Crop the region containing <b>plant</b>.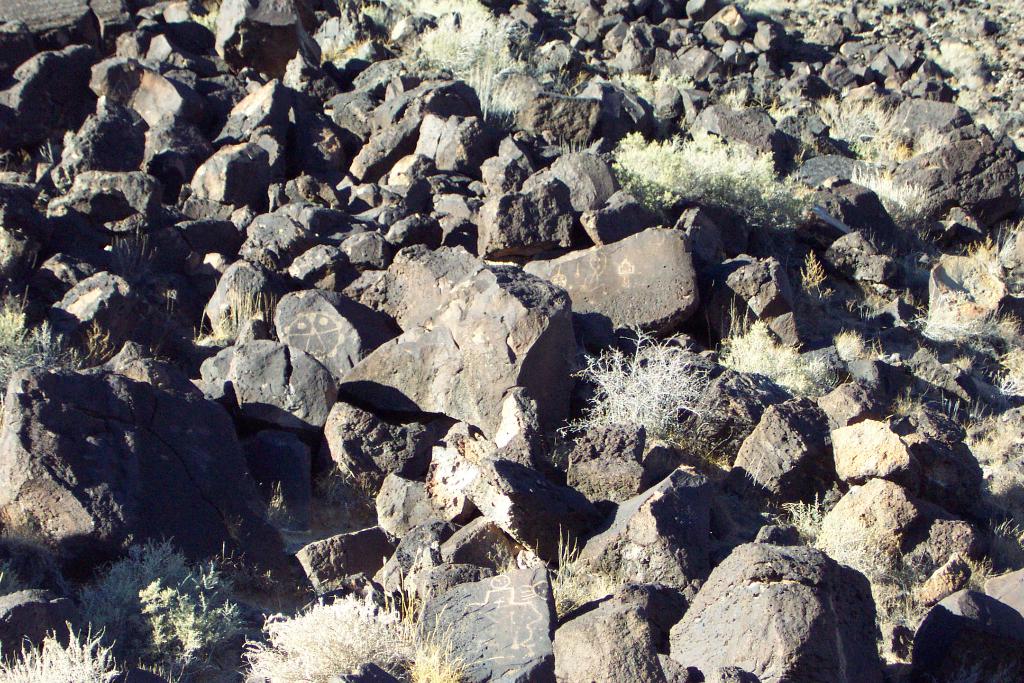
Crop region: rect(136, 555, 244, 682).
